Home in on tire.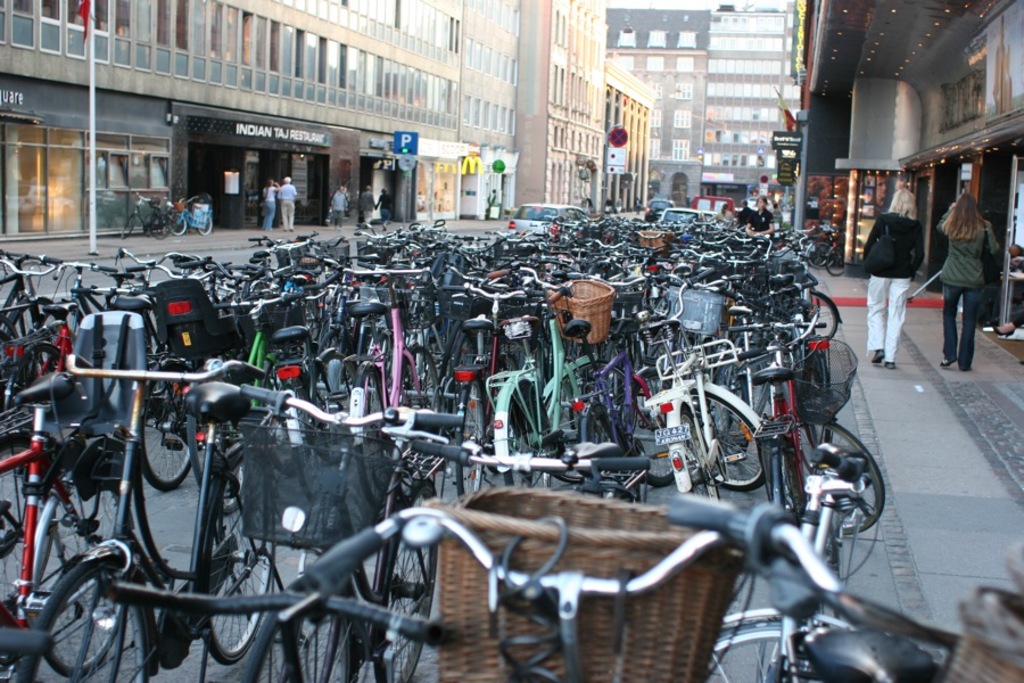
Homed in at (142,212,160,238).
